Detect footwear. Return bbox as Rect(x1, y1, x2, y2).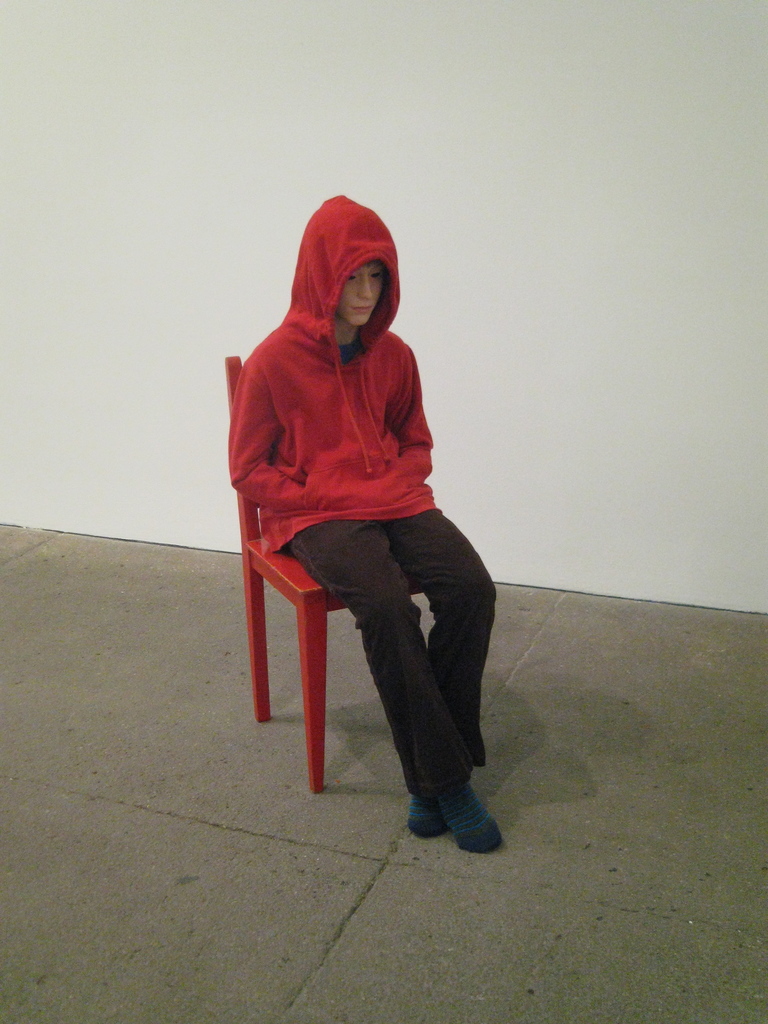
Rect(407, 786, 445, 833).
